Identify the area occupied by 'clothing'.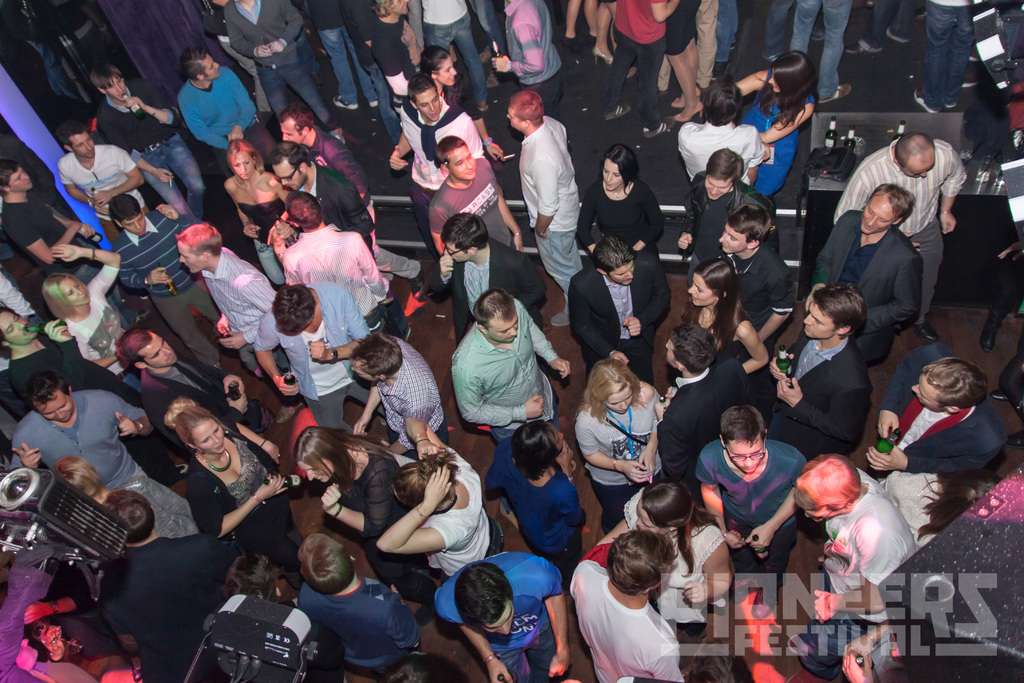
Area: region(97, 75, 208, 223).
